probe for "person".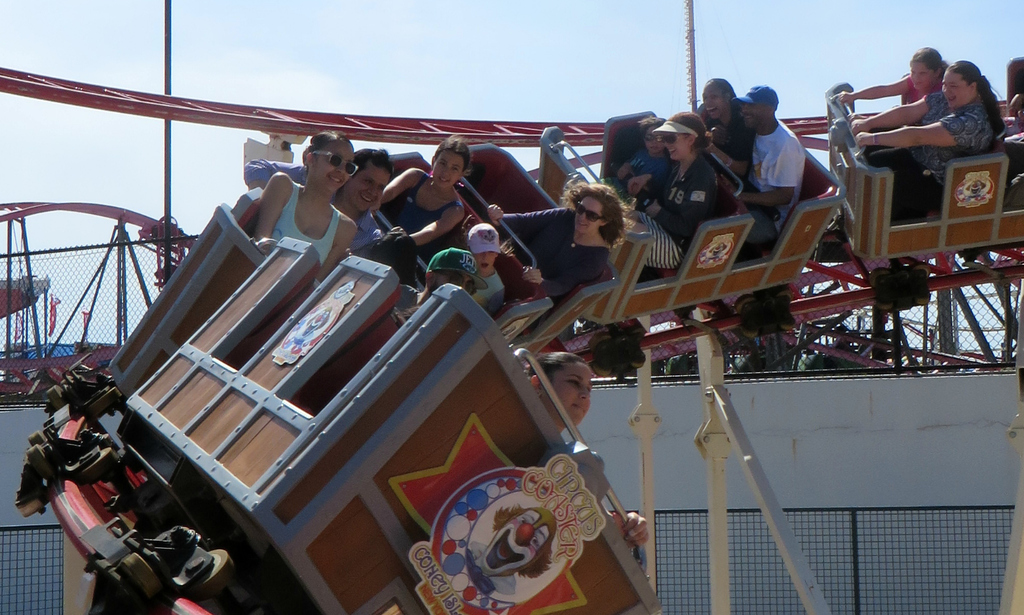
Probe result: <region>530, 342, 650, 549</region>.
